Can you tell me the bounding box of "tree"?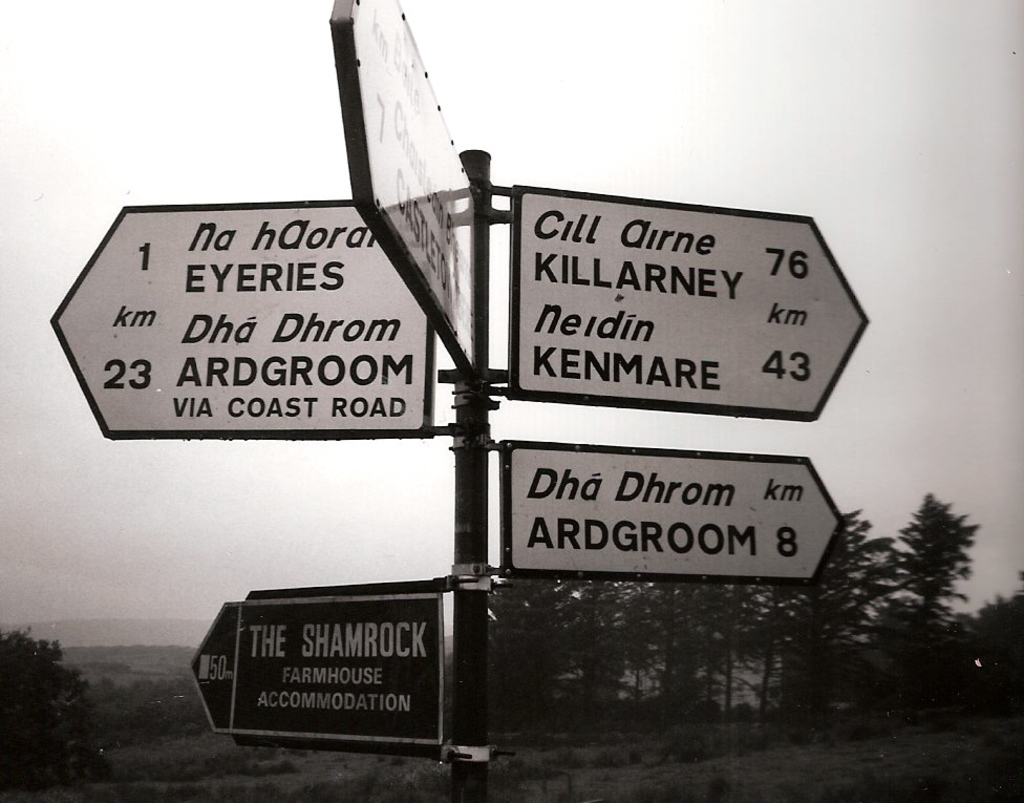
crop(881, 489, 982, 611).
